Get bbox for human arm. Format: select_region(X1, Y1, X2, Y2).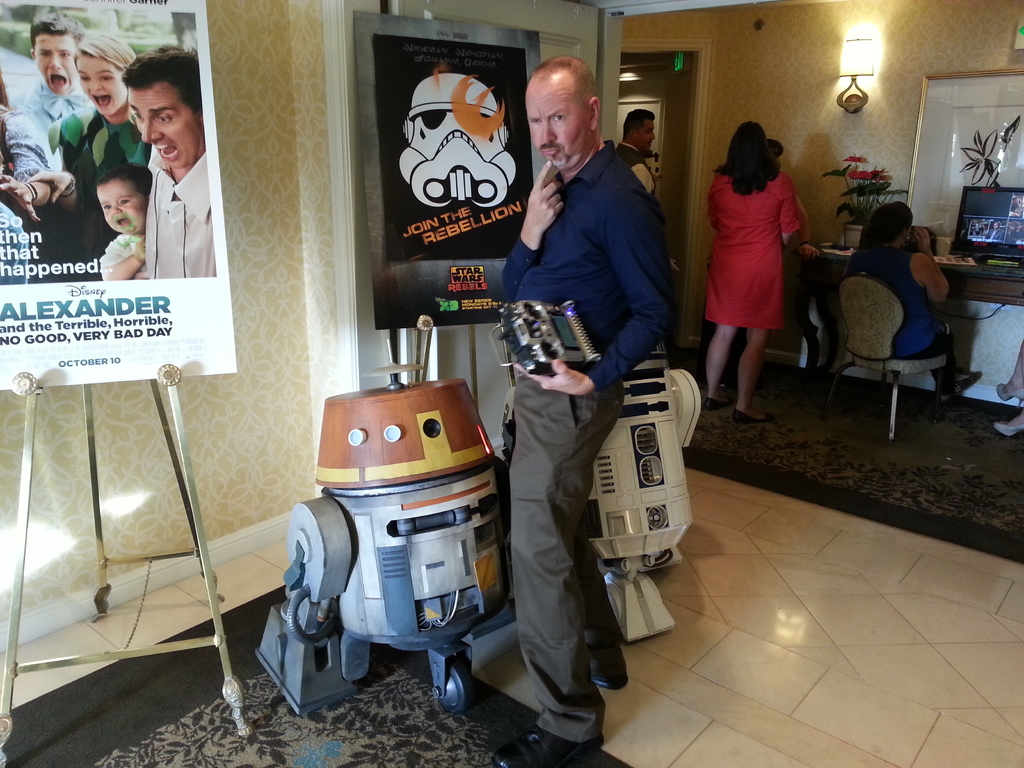
select_region(498, 152, 571, 292).
